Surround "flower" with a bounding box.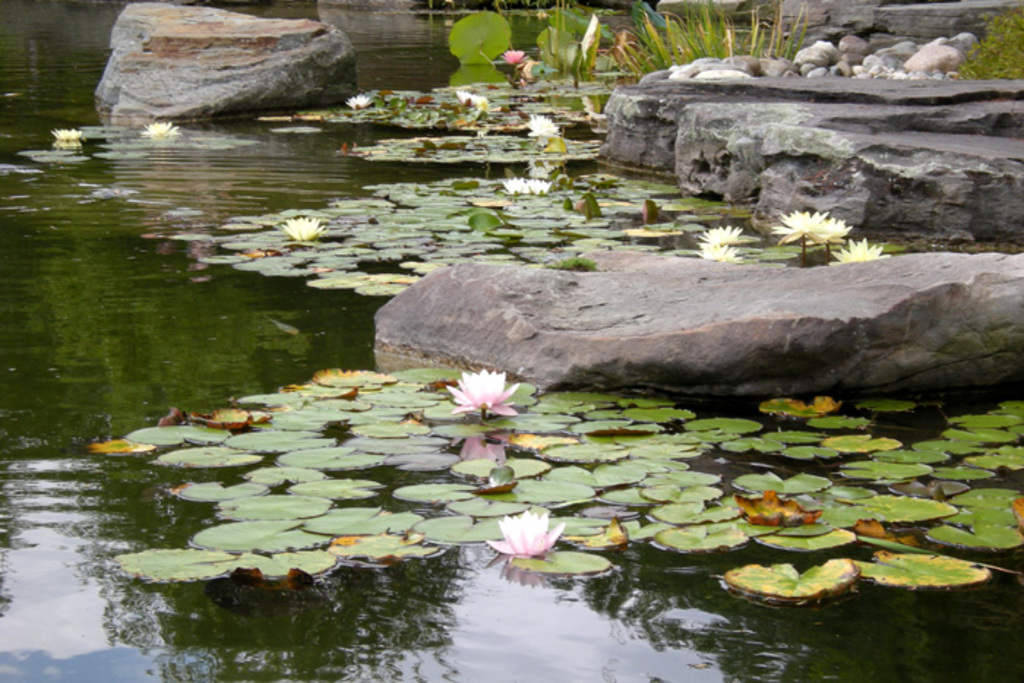
(left=443, top=373, right=524, bottom=420).
